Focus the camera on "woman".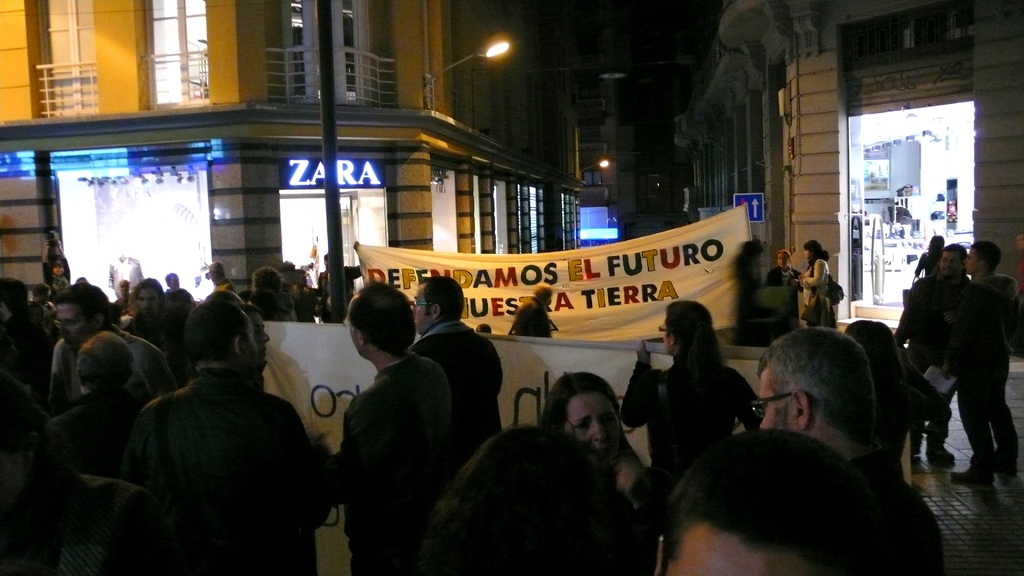
Focus region: (left=789, top=241, right=835, bottom=322).
